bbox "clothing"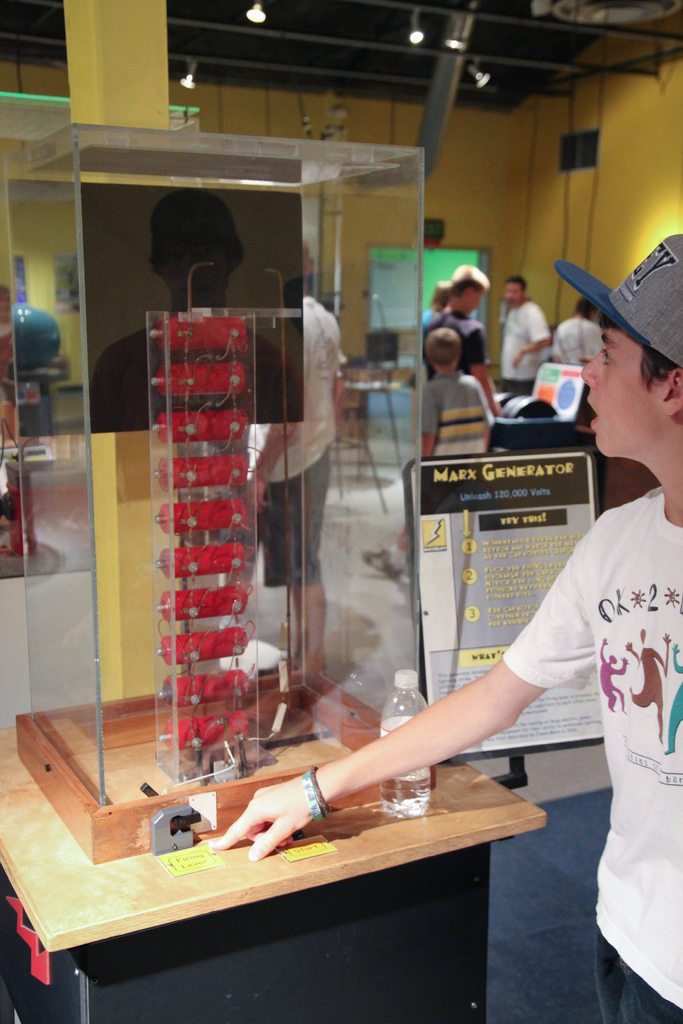
box=[499, 371, 538, 395]
